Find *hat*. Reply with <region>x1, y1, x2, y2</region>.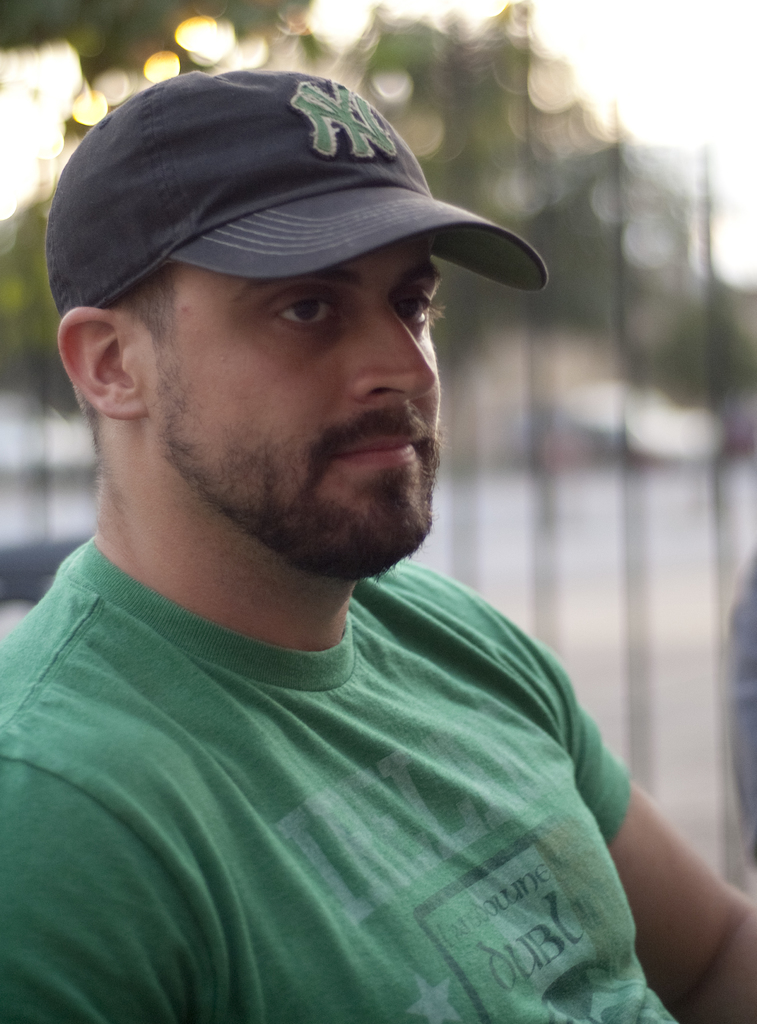
<region>51, 88, 513, 308</region>.
